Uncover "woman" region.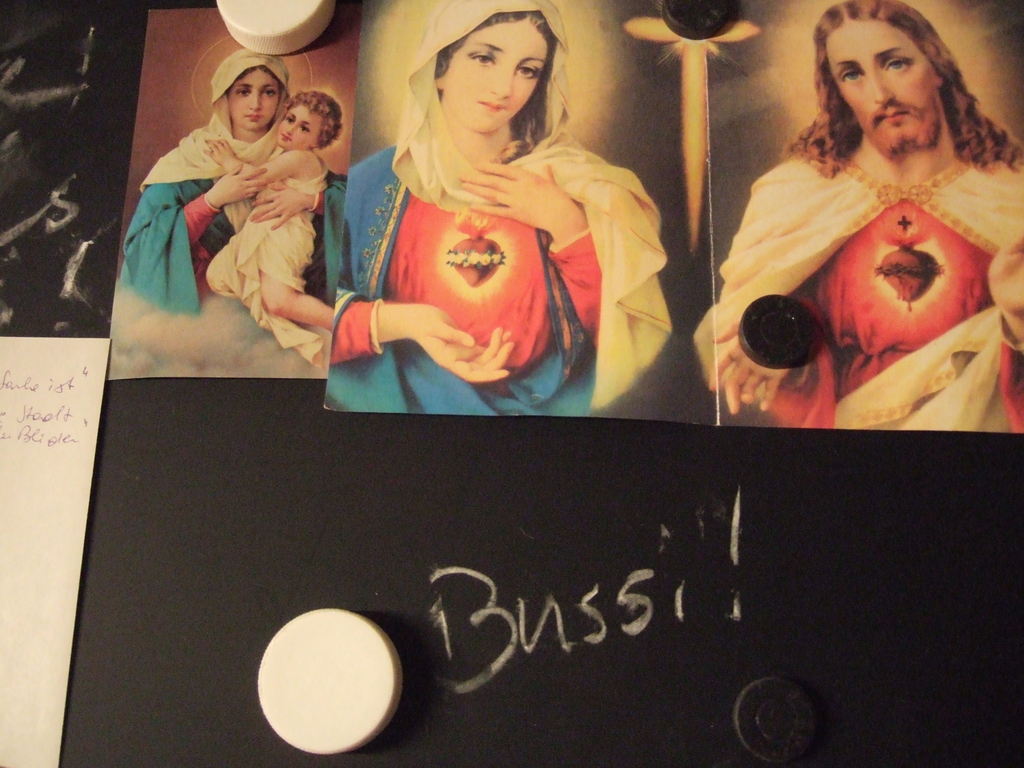
Uncovered: (320, 23, 668, 434).
